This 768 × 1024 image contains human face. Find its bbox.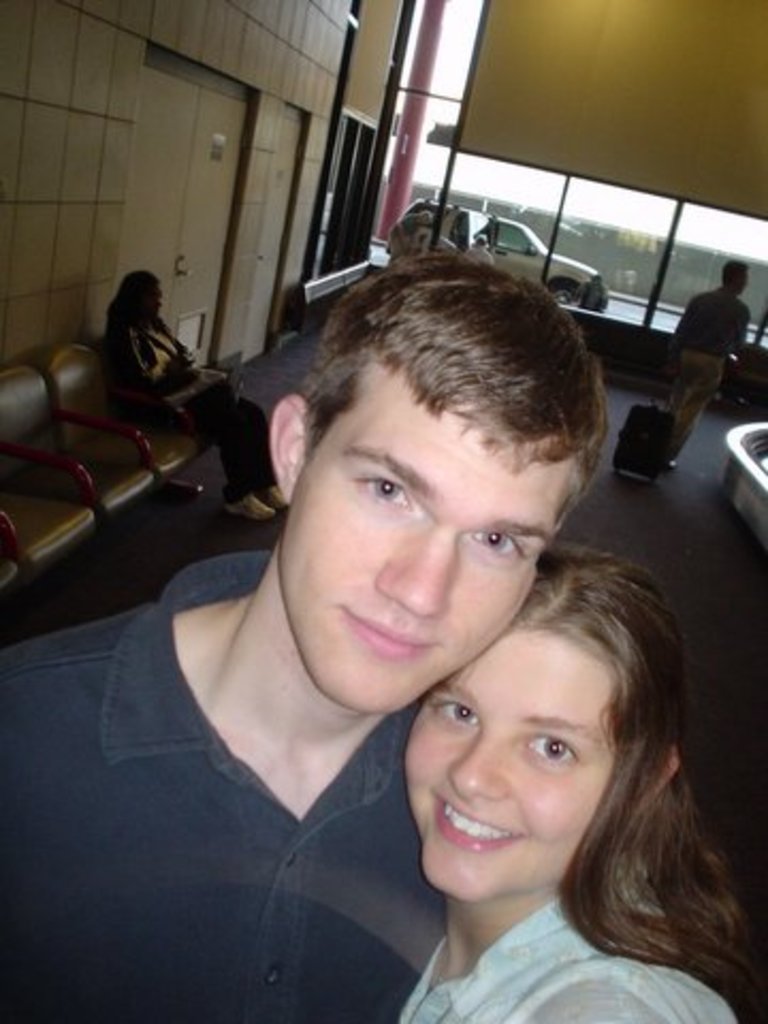
(left=405, top=629, right=617, bottom=905).
